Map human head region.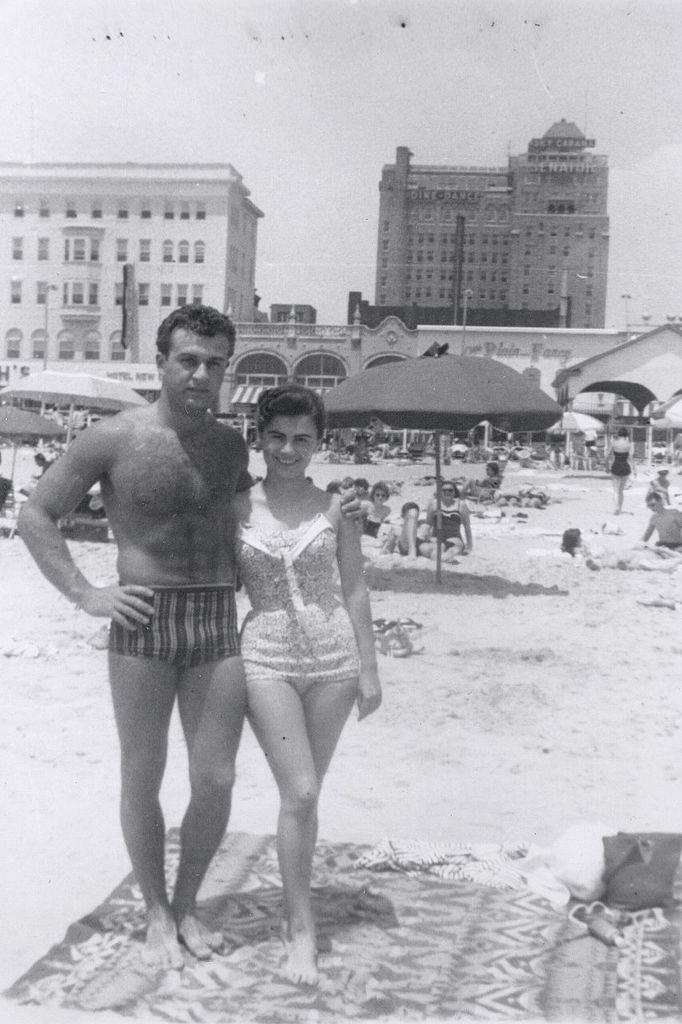
Mapped to box(353, 476, 372, 490).
